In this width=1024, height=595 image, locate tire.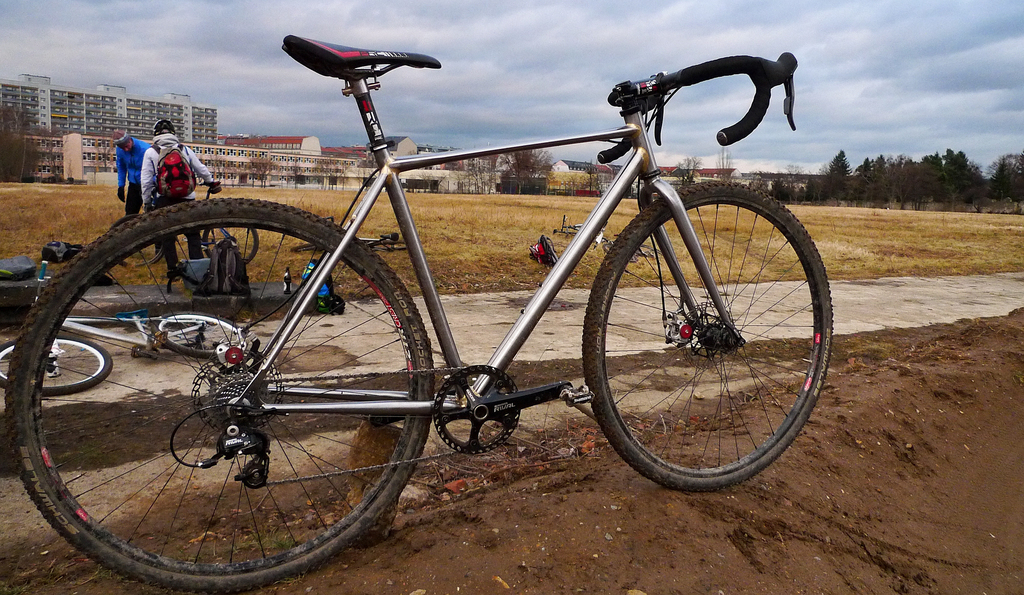
Bounding box: 290 244 320 253.
